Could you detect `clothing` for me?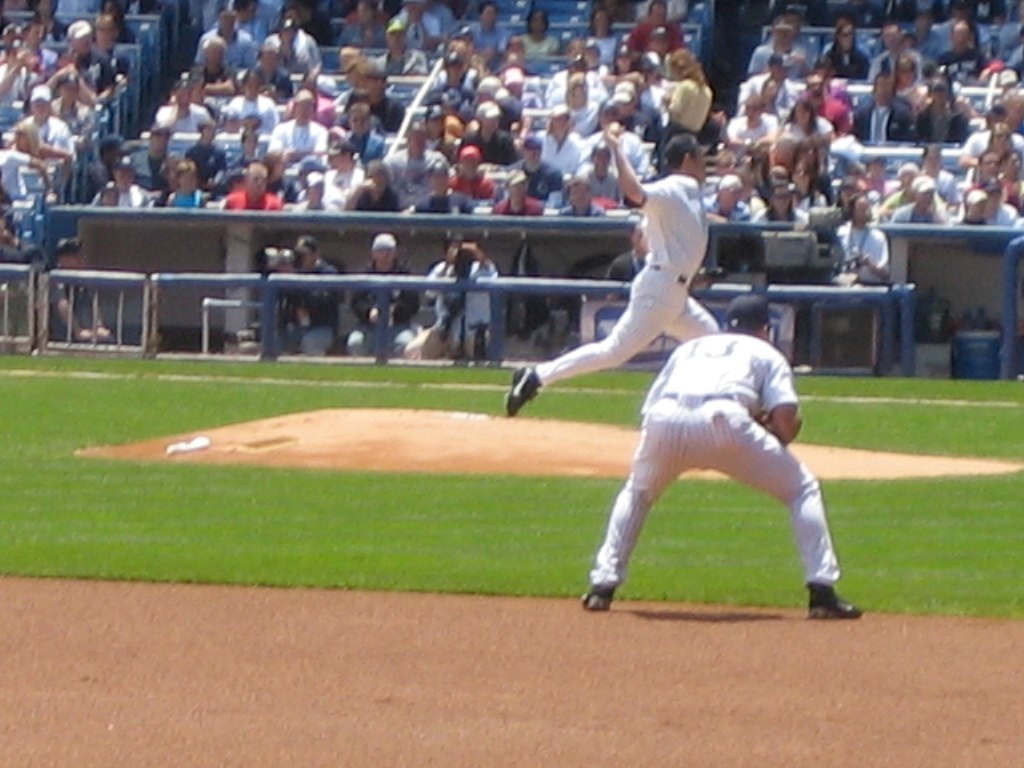
Detection result: crop(316, 159, 365, 209).
